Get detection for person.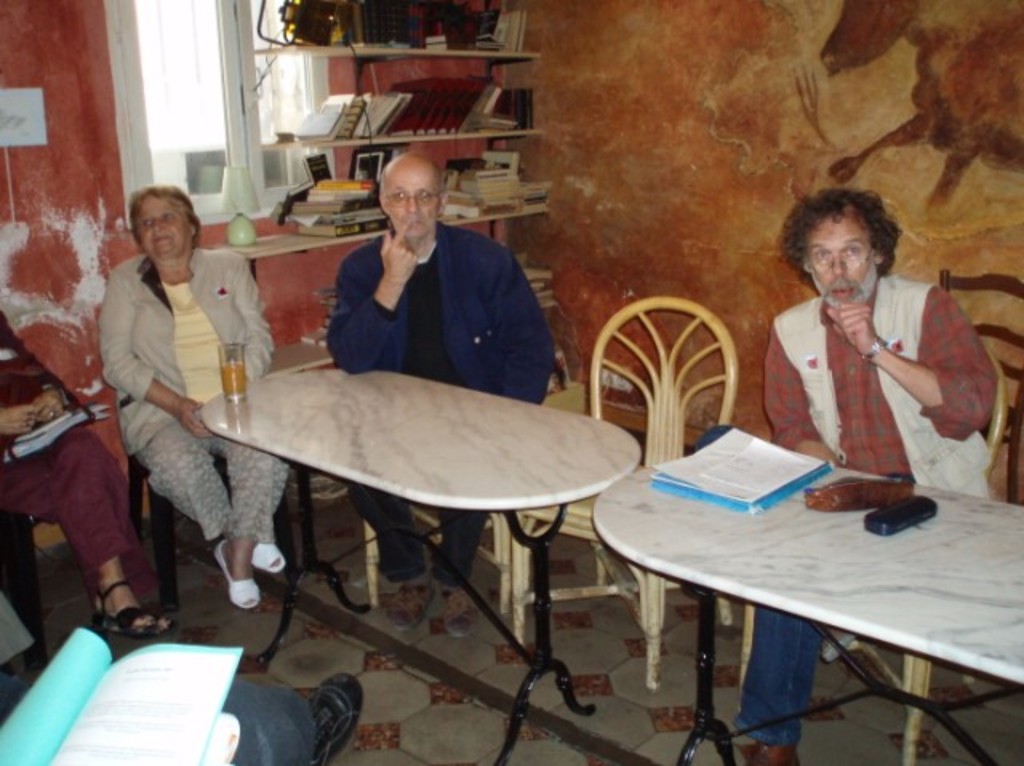
Detection: [0,304,181,641].
